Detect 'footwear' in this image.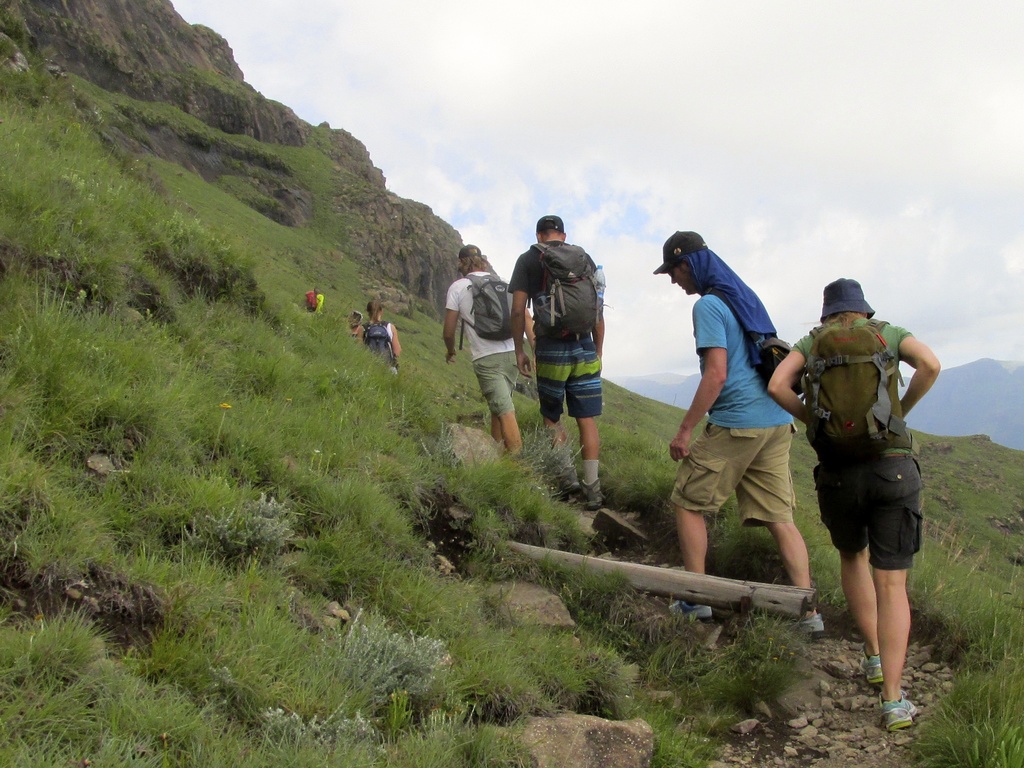
Detection: (860, 646, 889, 685).
